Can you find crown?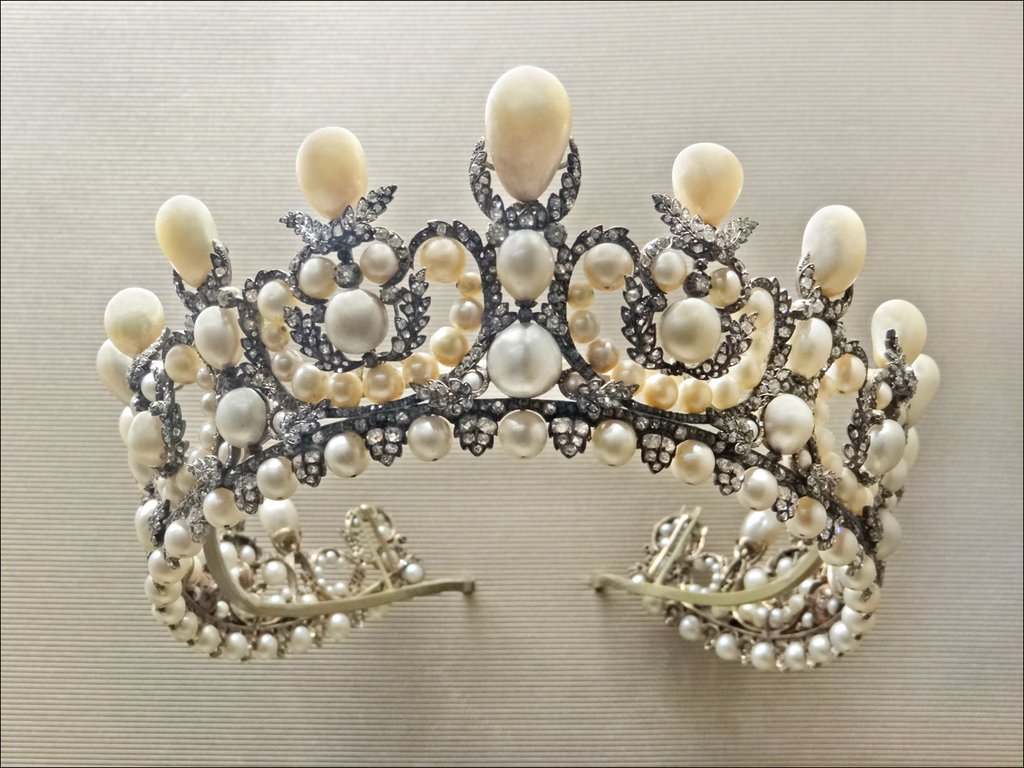
Yes, bounding box: [101,66,939,669].
